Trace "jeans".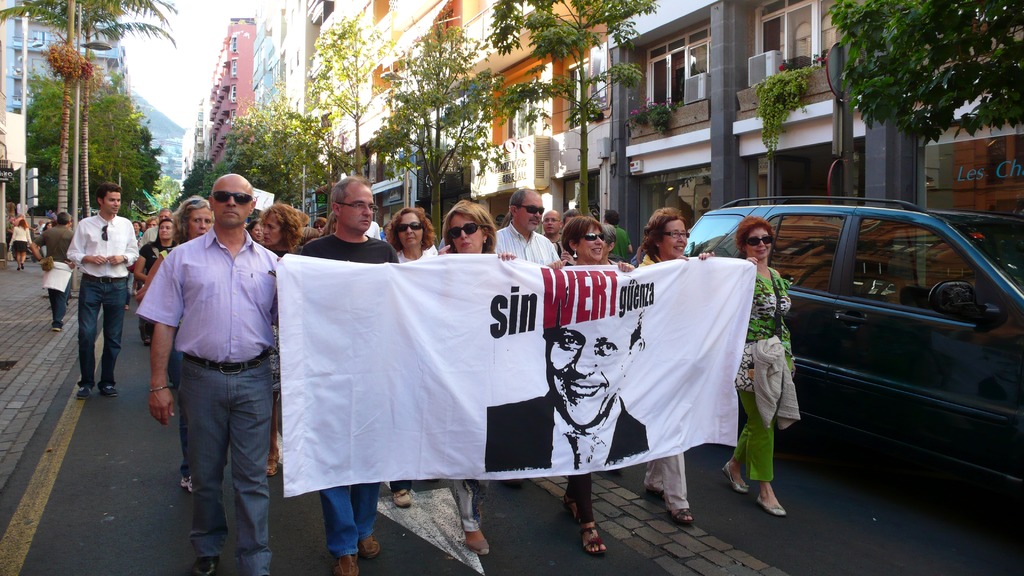
Traced to detection(79, 276, 127, 387).
